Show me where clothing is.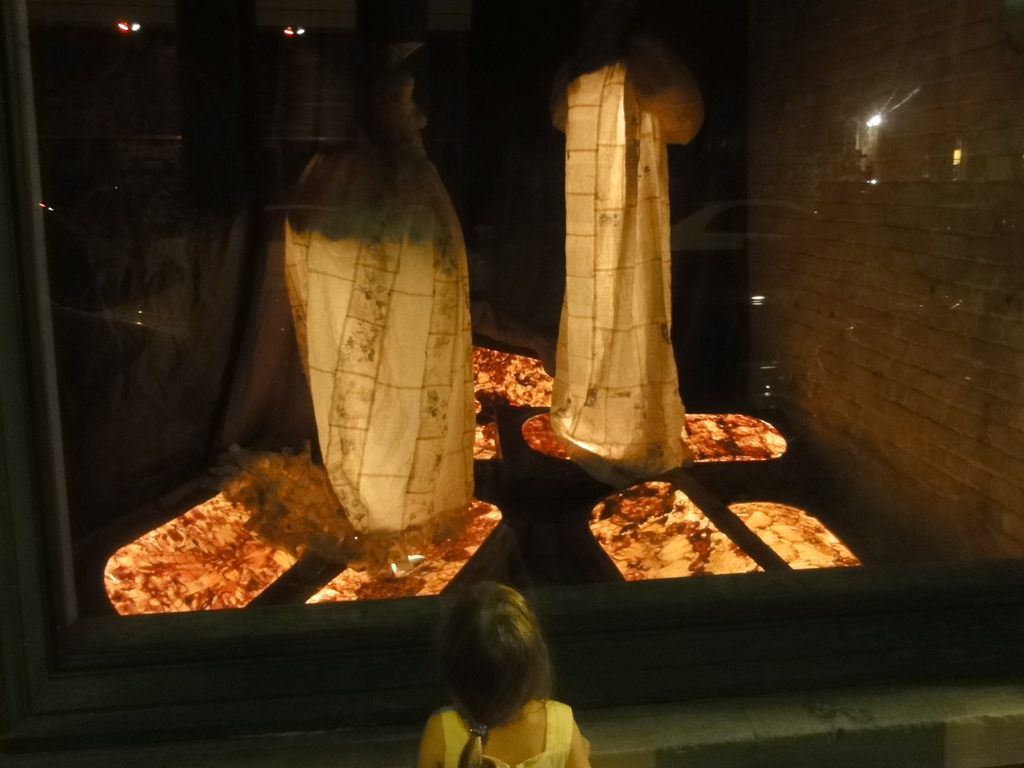
clothing is at 438,696,570,767.
